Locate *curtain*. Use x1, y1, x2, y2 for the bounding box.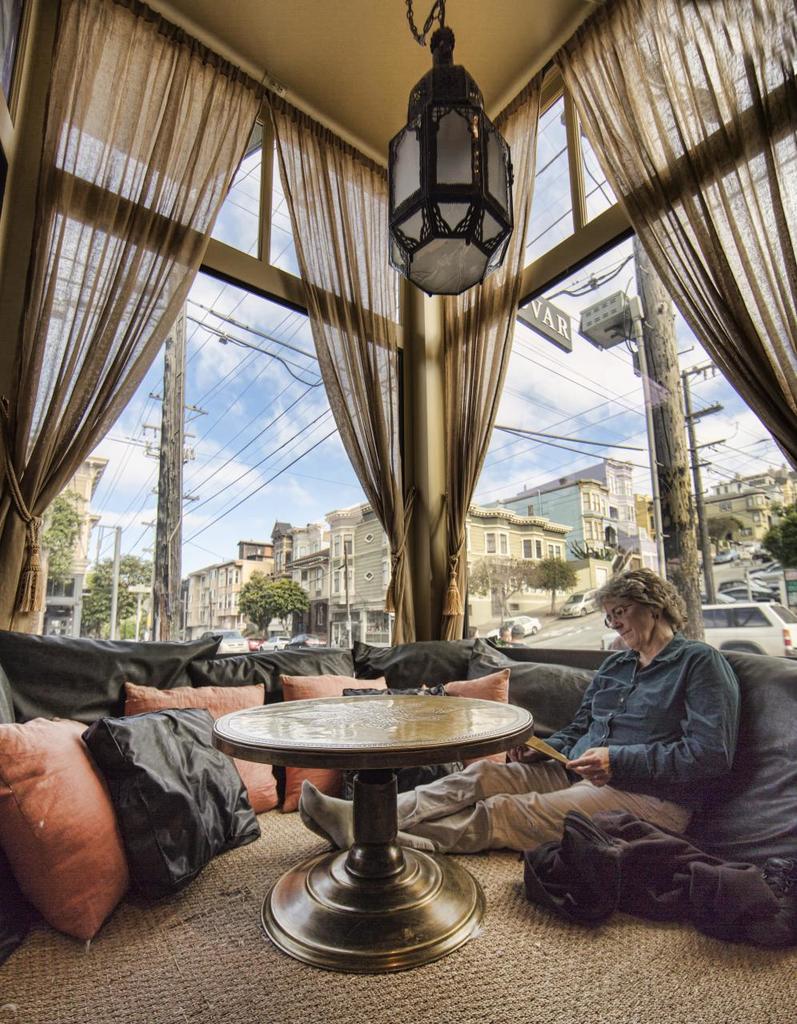
446, 62, 546, 645.
